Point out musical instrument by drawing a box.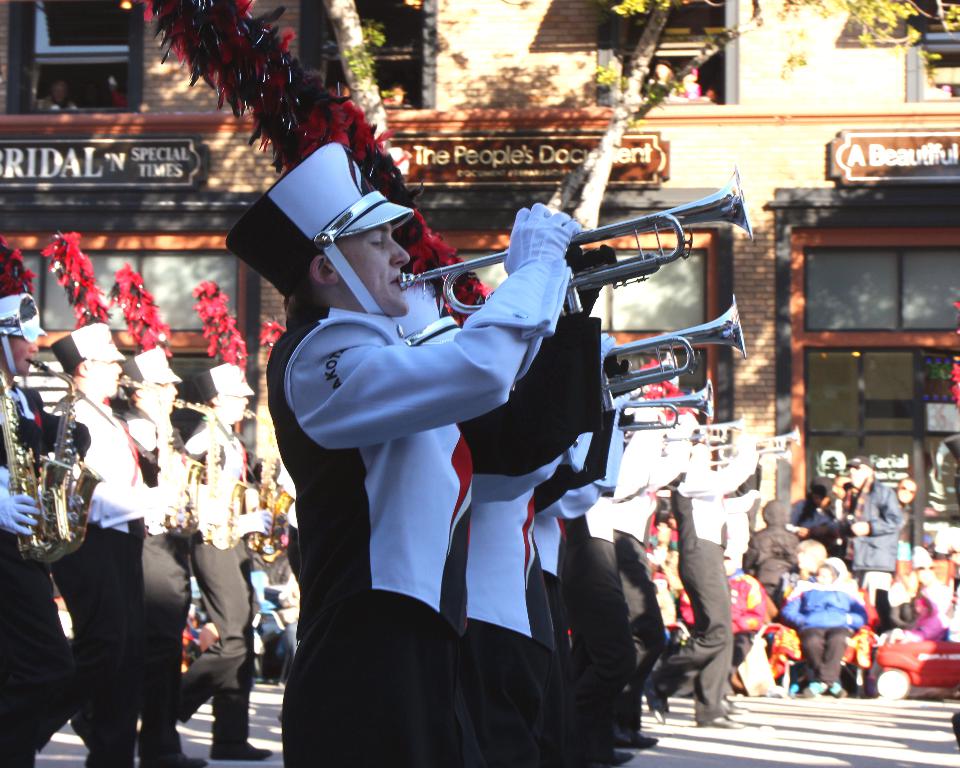
bbox=(595, 388, 718, 439).
